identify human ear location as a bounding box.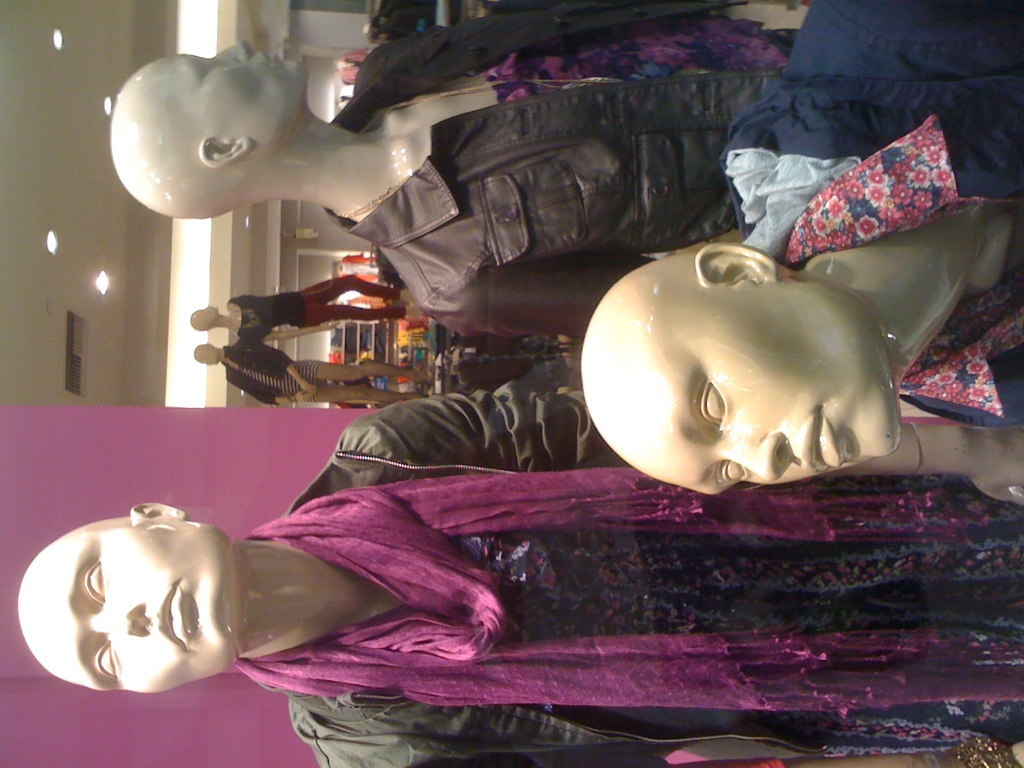
region(128, 504, 184, 520).
